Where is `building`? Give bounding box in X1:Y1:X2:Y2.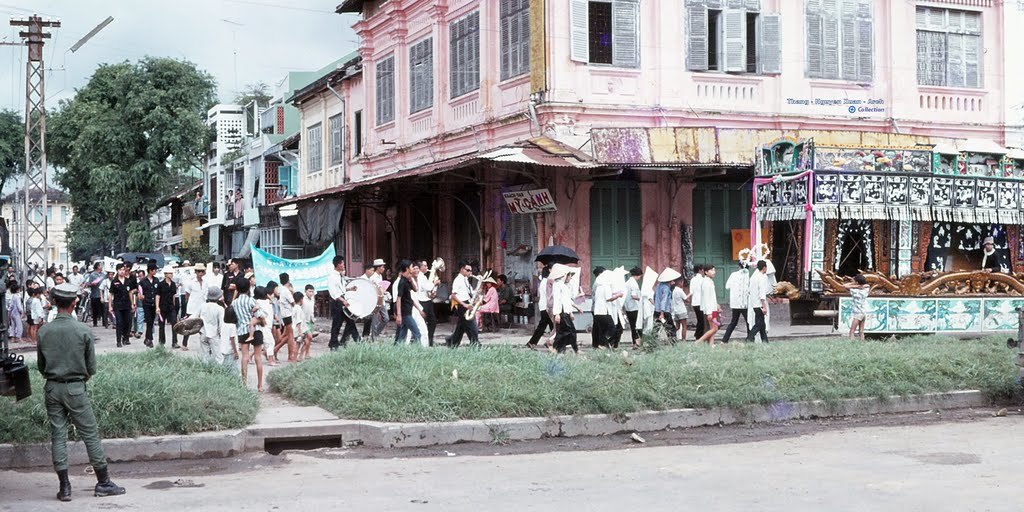
195:106:243:255.
